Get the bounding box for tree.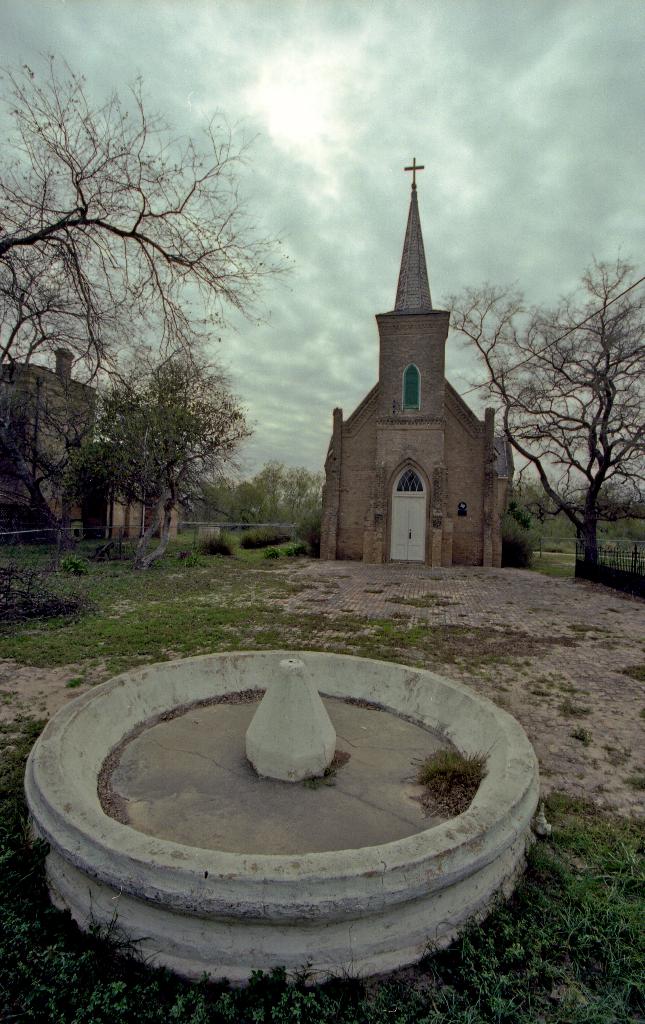
{"left": 0, "top": 49, "right": 298, "bottom": 572}.
